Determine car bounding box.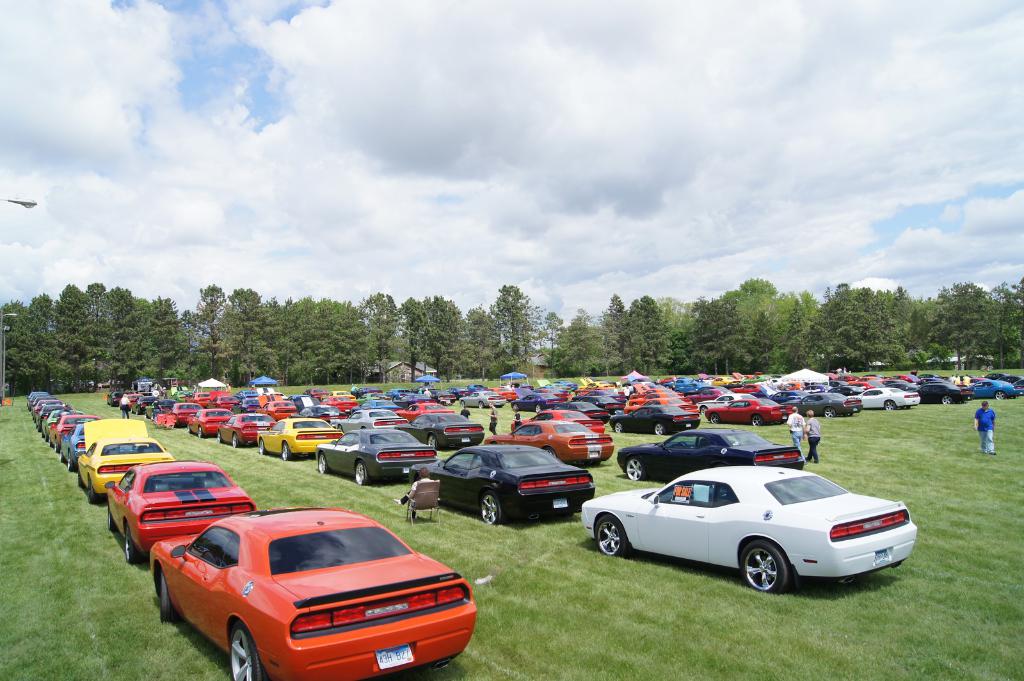
Determined: x1=496, y1=387, x2=517, y2=401.
